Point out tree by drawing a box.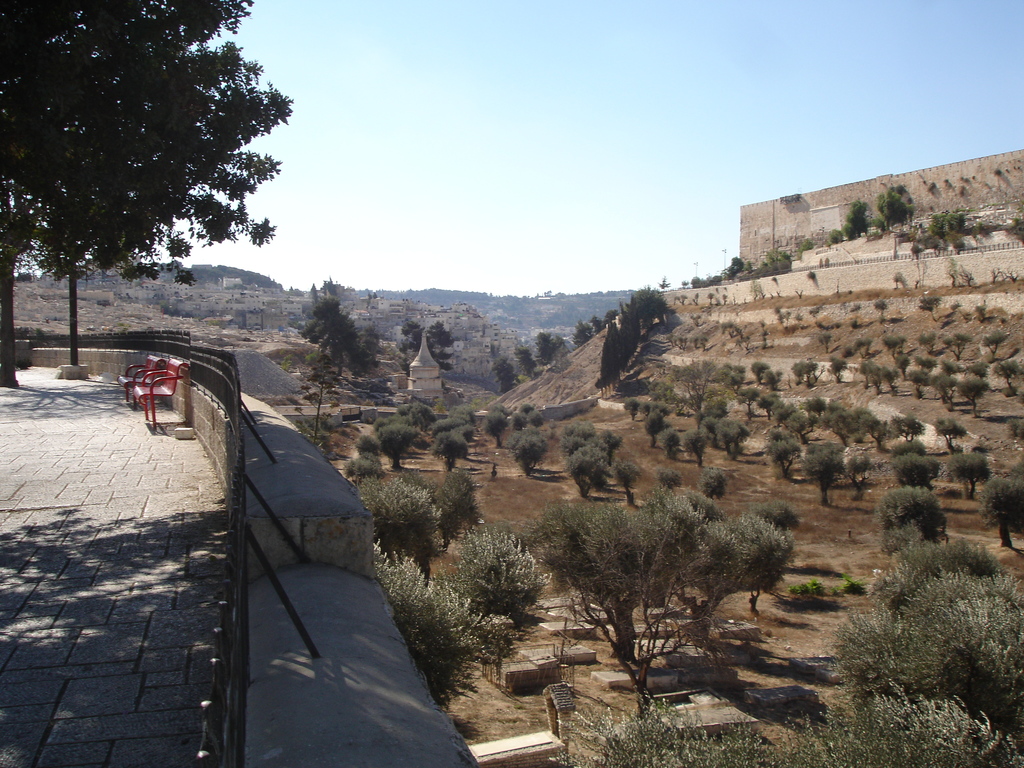
bbox(371, 546, 494, 685).
